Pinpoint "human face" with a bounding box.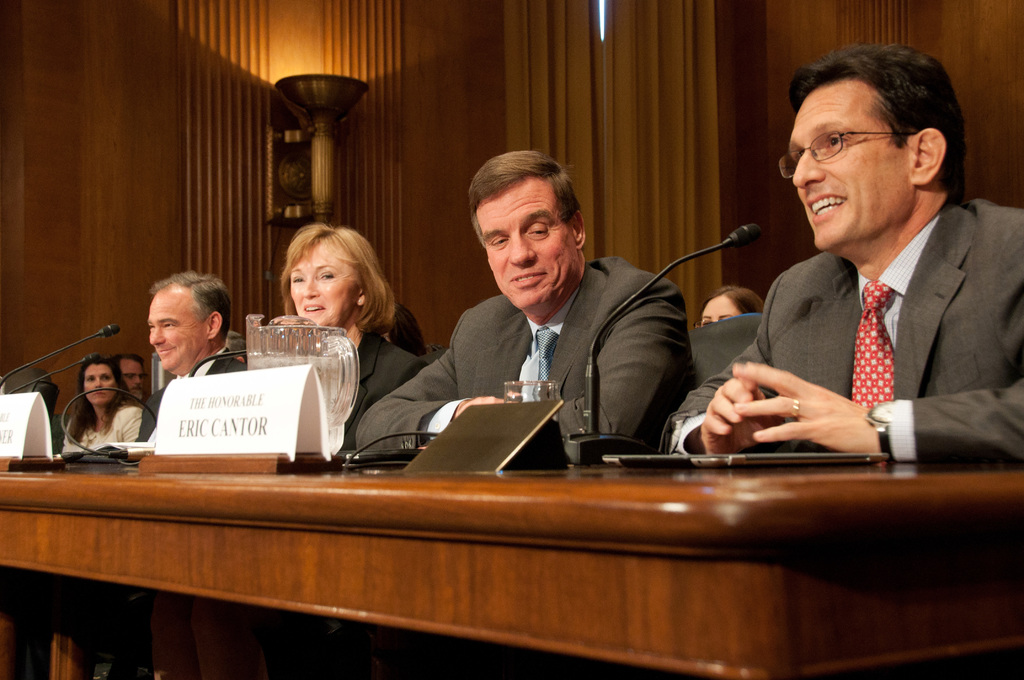
(121,357,148,399).
